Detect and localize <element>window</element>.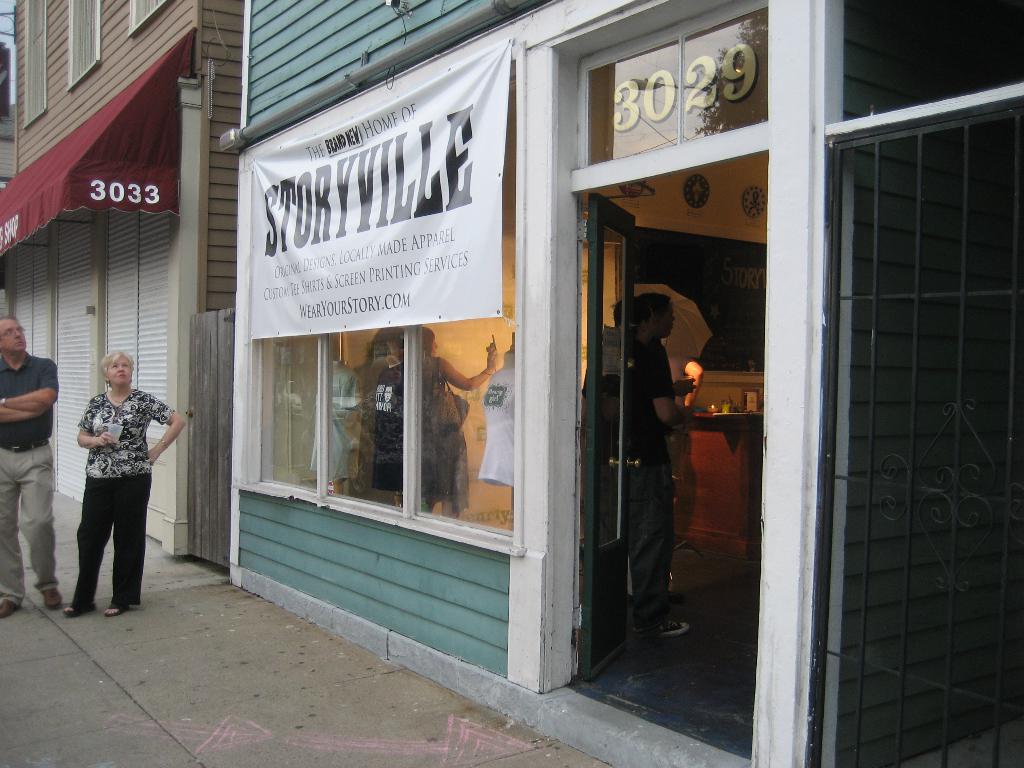
Localized at (left=61, top=0, right=106, bottom=105).
